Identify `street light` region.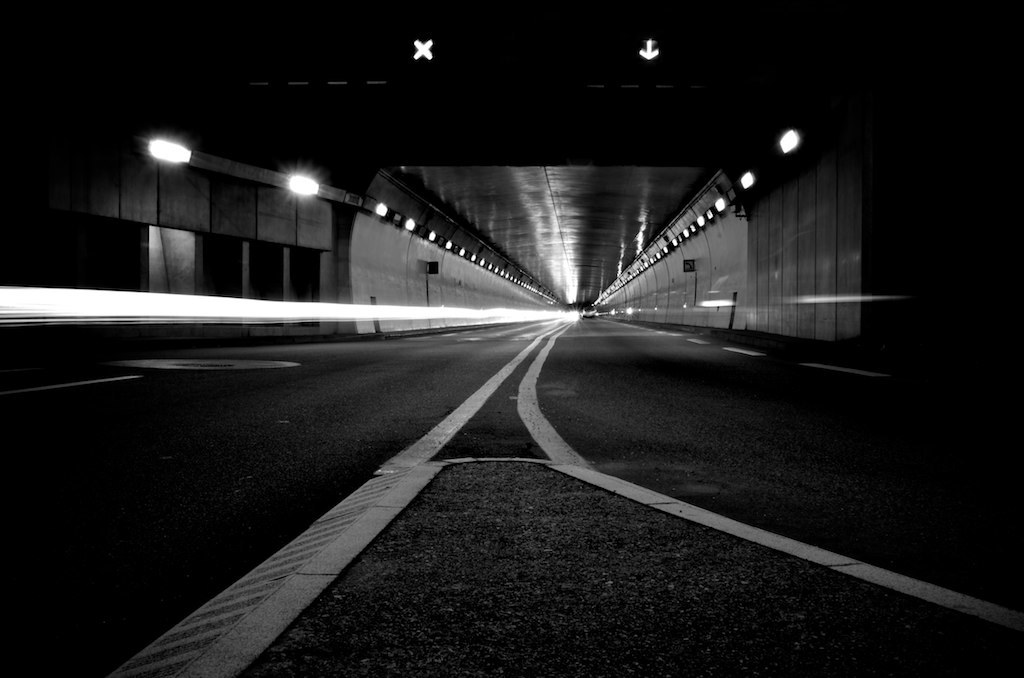
Region: <box>446,239,451,249</box>.
